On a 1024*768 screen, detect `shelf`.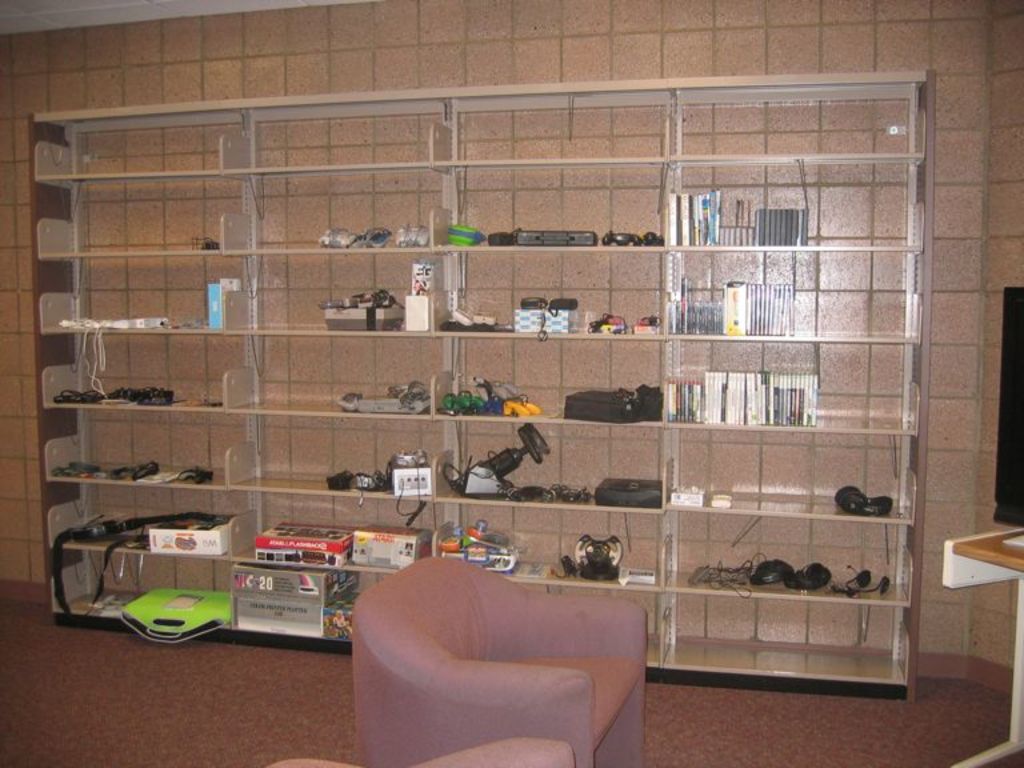
BBox(247, 411, 447, 499).
